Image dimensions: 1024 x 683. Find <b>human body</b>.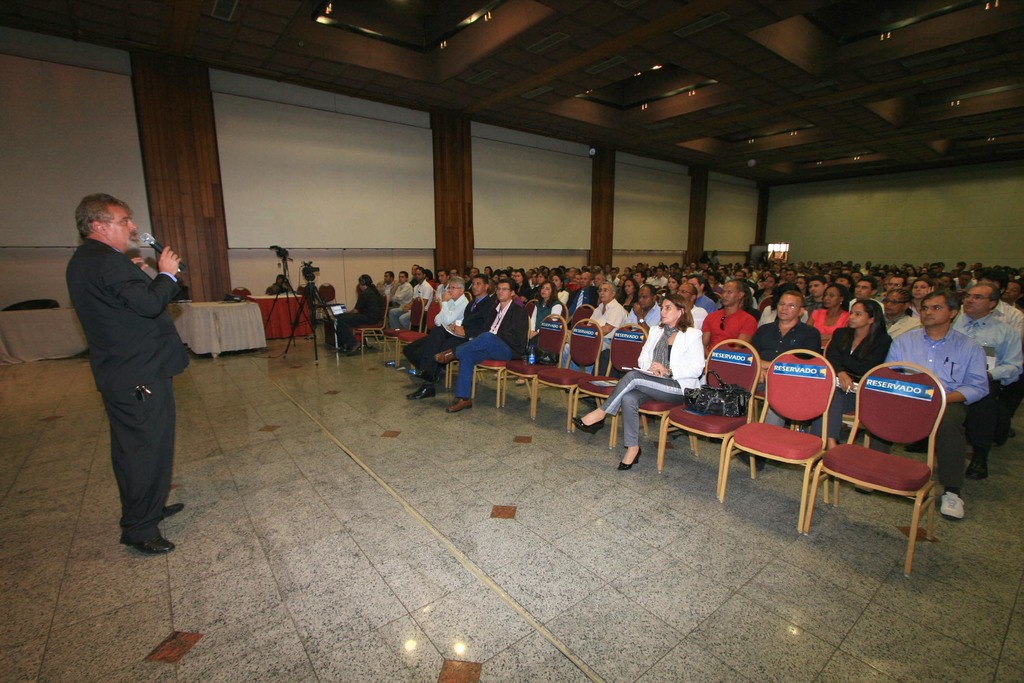
l=990, t=288, r=1023, b=345.
